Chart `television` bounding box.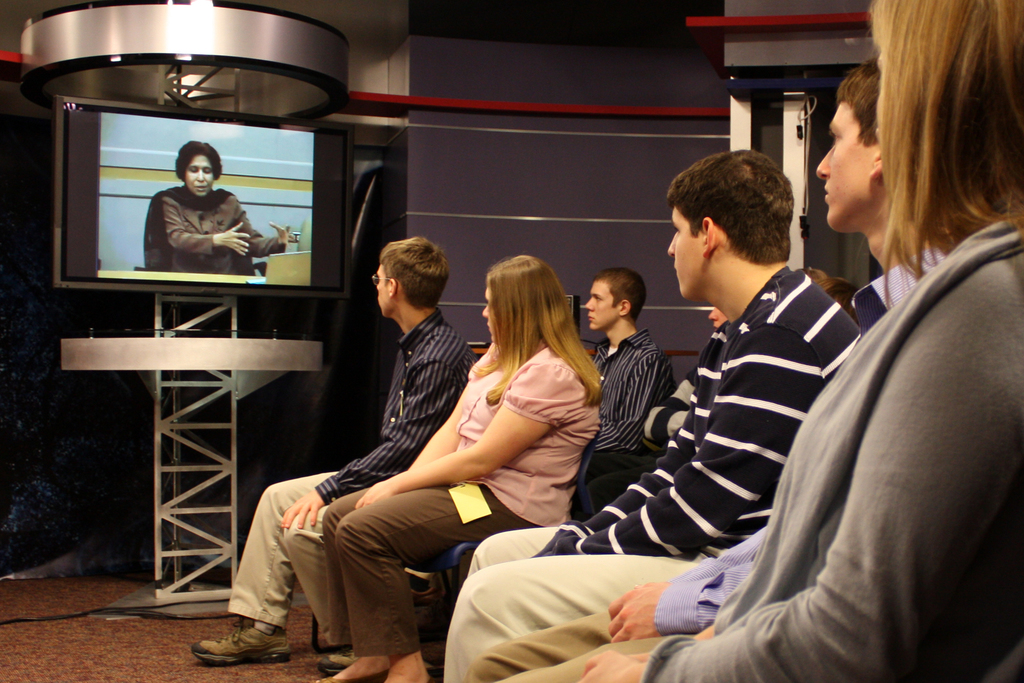
Charted: locate(56, 89, 354, 293).
